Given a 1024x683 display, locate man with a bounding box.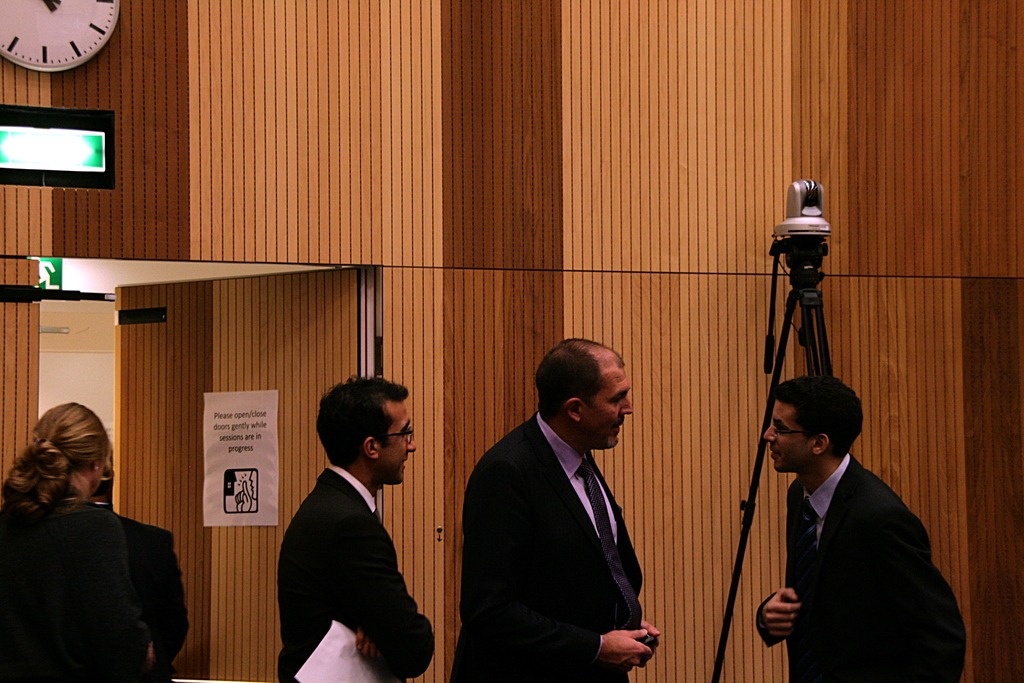
Located: (left=267, top=370, right=444, bottom=682).
